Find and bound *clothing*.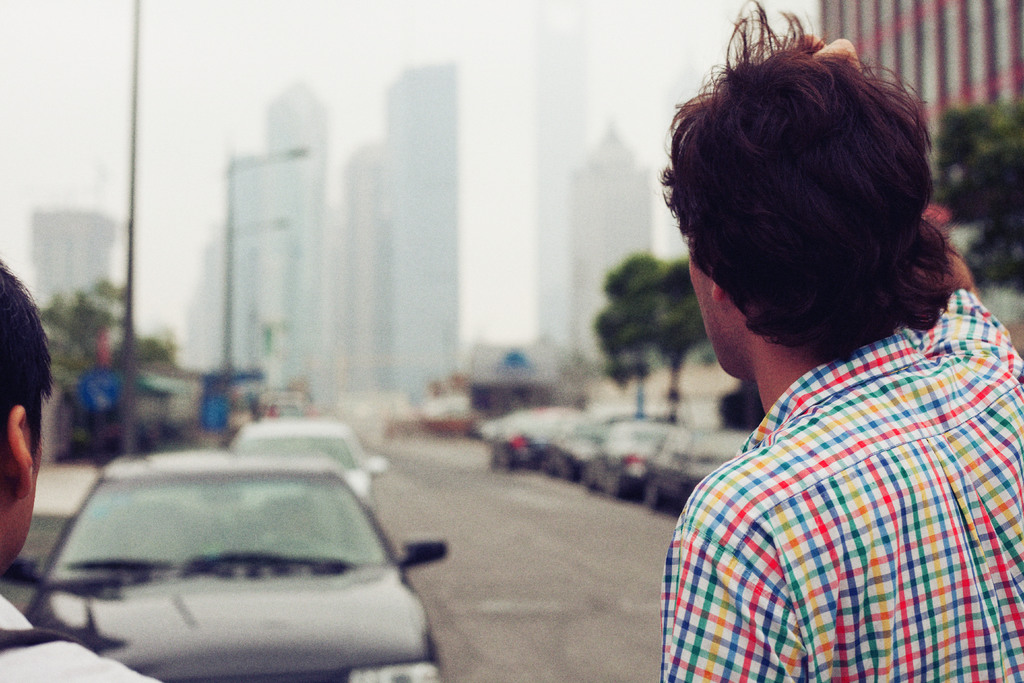
Bound: box=[0, 592, 158, 682].
